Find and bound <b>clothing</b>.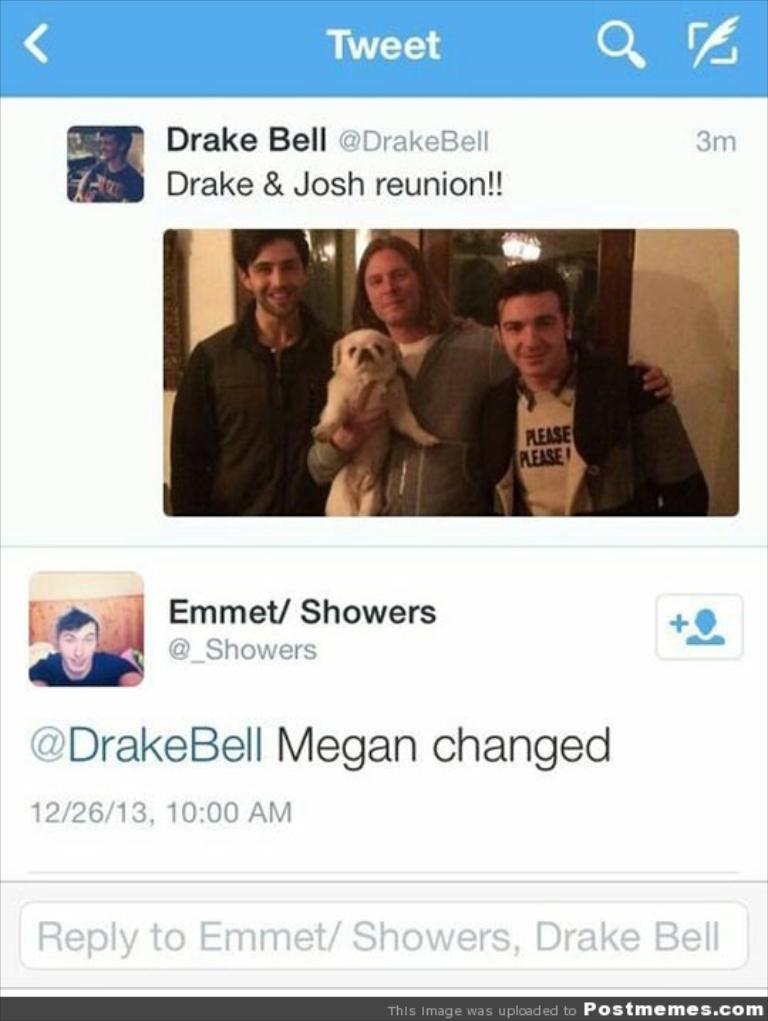
Bound: [178, 243, 341, 520].
